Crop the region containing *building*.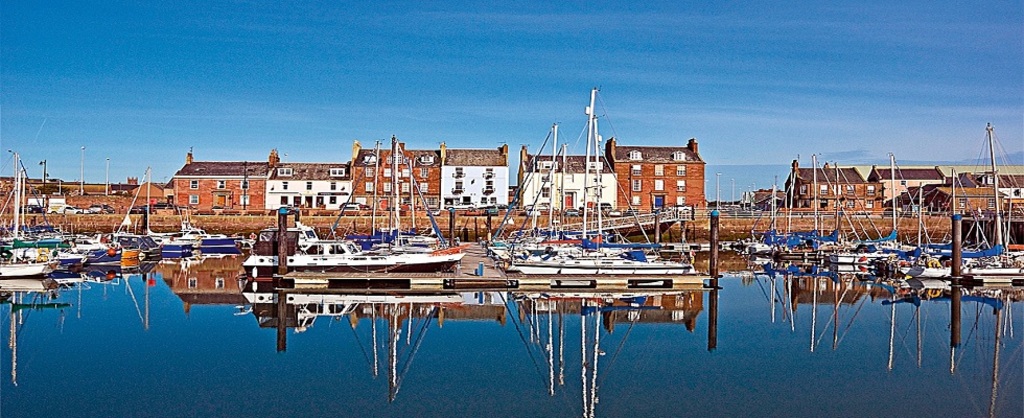
Crop region: select_region(945, 175, 1023, 213).
